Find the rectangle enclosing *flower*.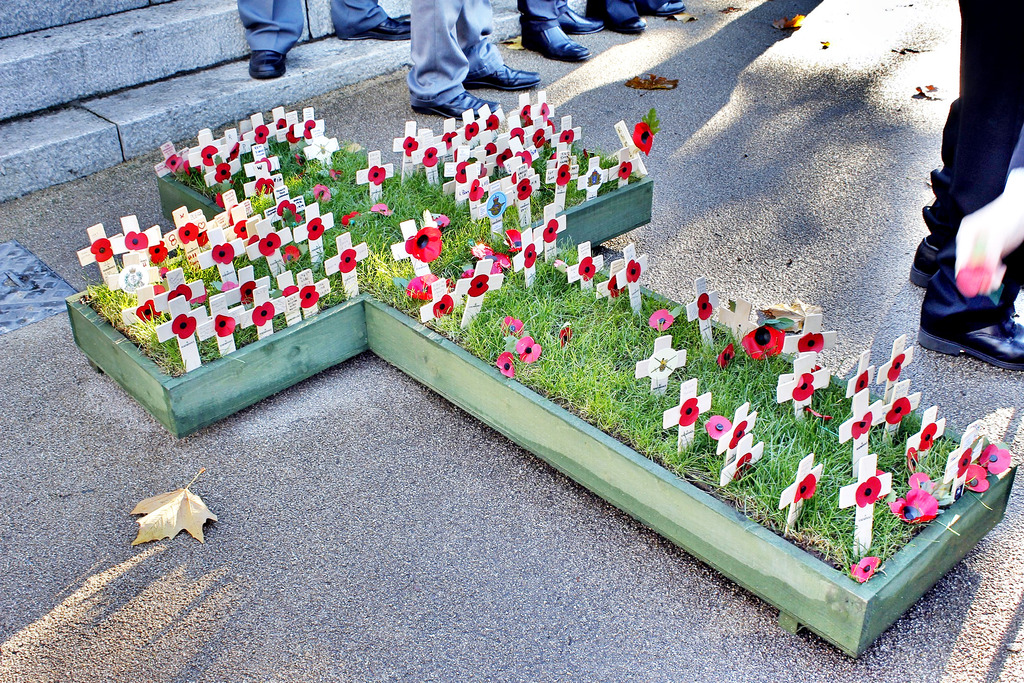
<box>906,468,940,493</box>.
